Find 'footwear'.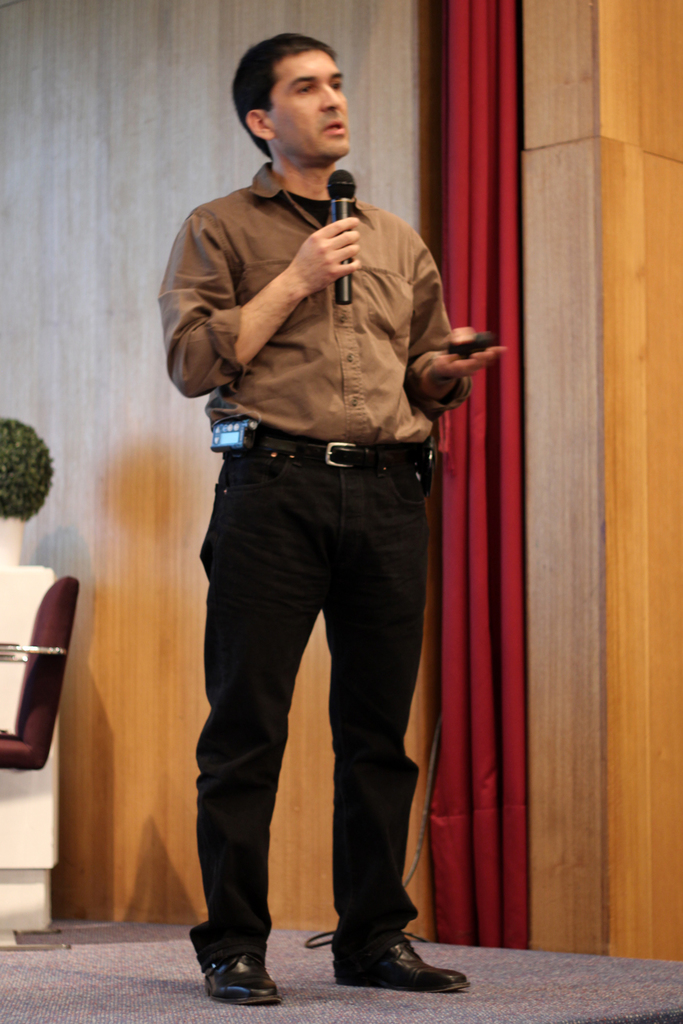
{"x1": 333, "y1": 930, "x2": 442, "y2": 995}.
